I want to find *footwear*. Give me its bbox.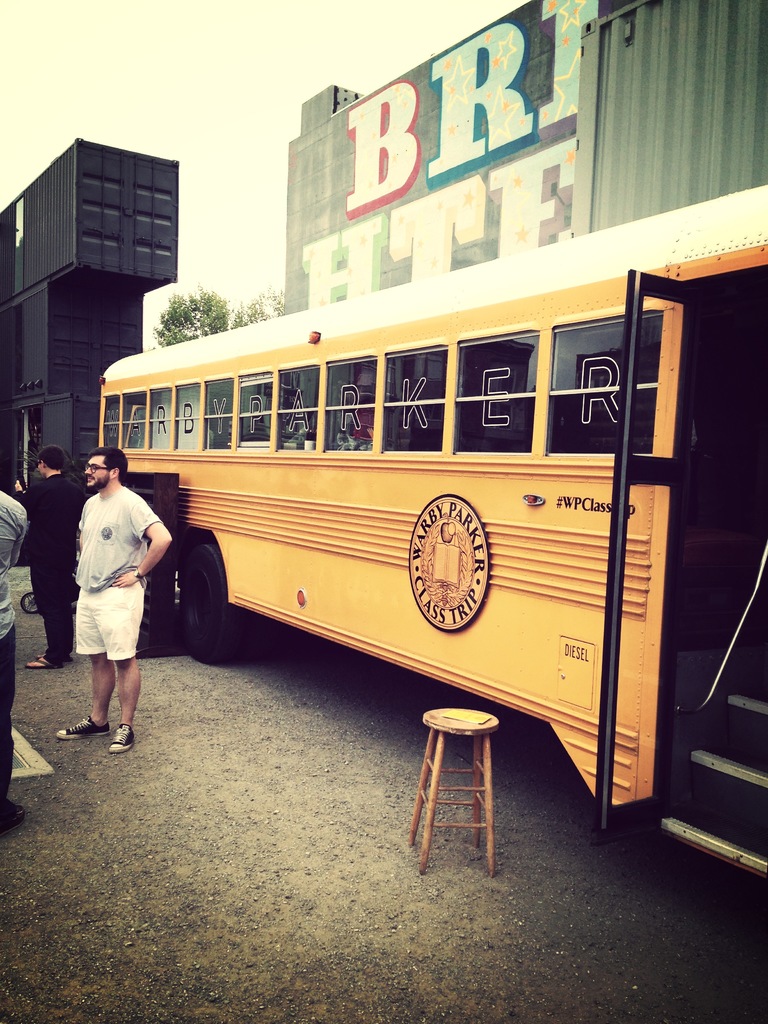
pyautogui.locateOnScreen(26, 659, 57, 669).
